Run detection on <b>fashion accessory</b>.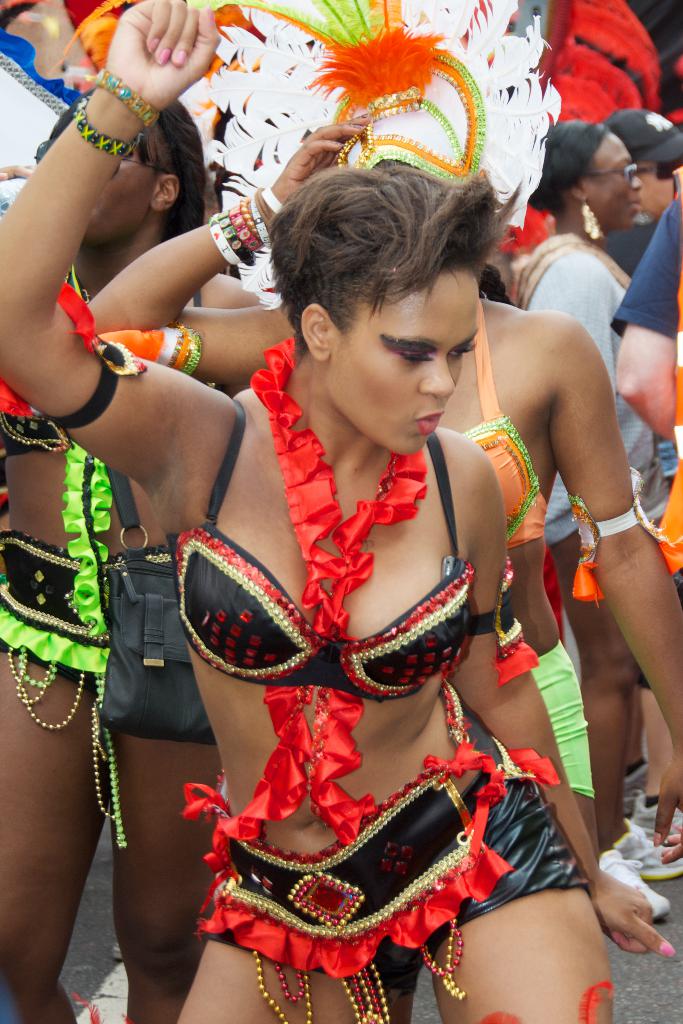
Result: box=[31, 139, 174, 184].
